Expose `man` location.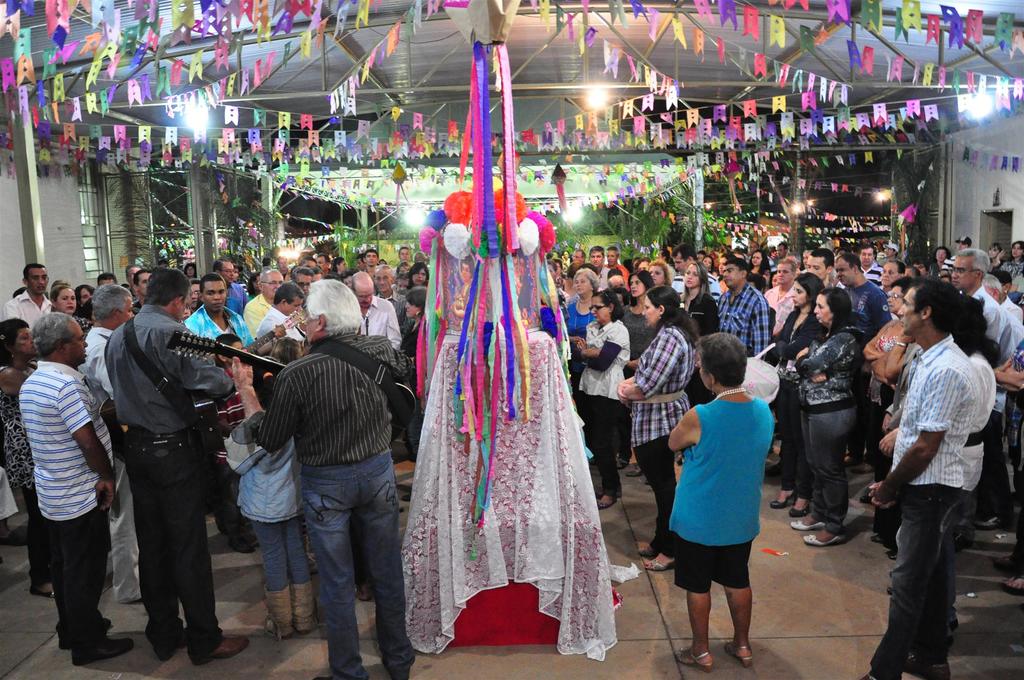
Exposed at [929,247,948,272].
